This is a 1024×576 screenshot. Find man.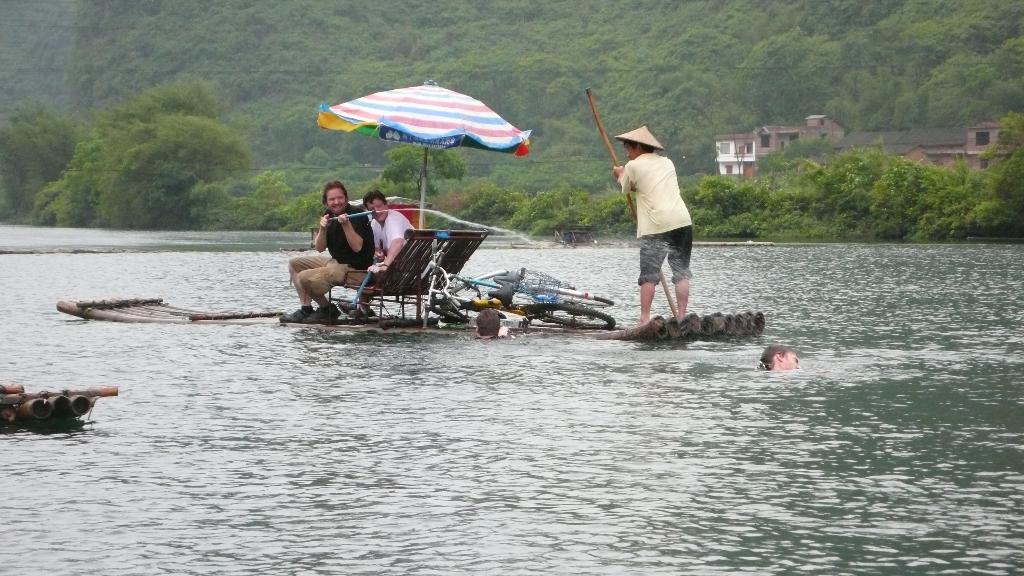
Bounding box: pyautogui.locateOnScreen(607, 111, 705, 335).
